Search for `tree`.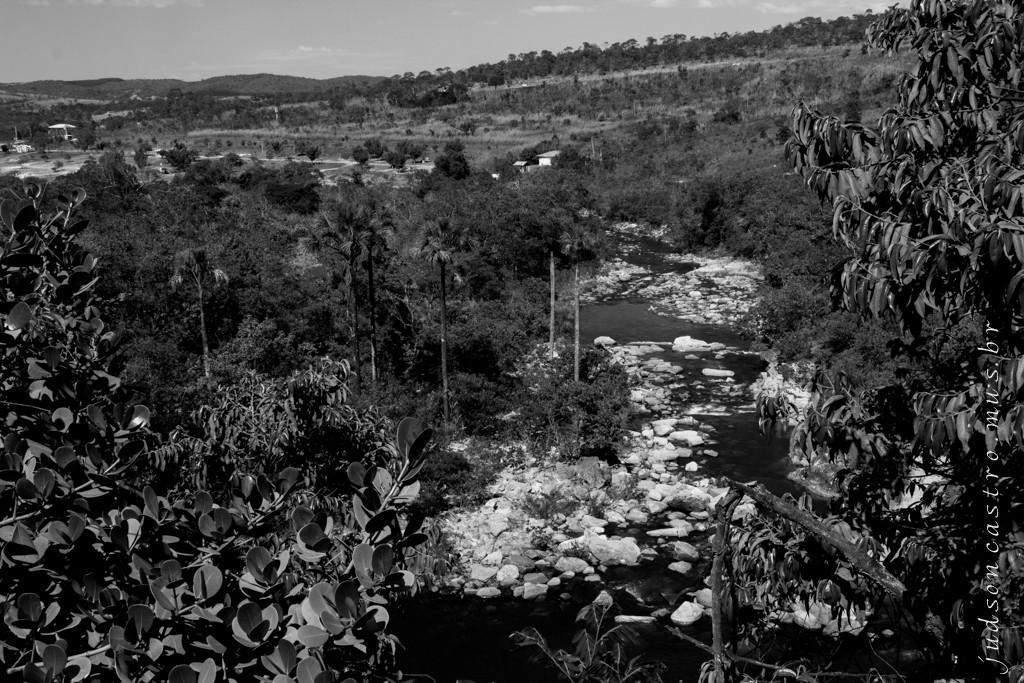
Found at 72/128/92/148.
